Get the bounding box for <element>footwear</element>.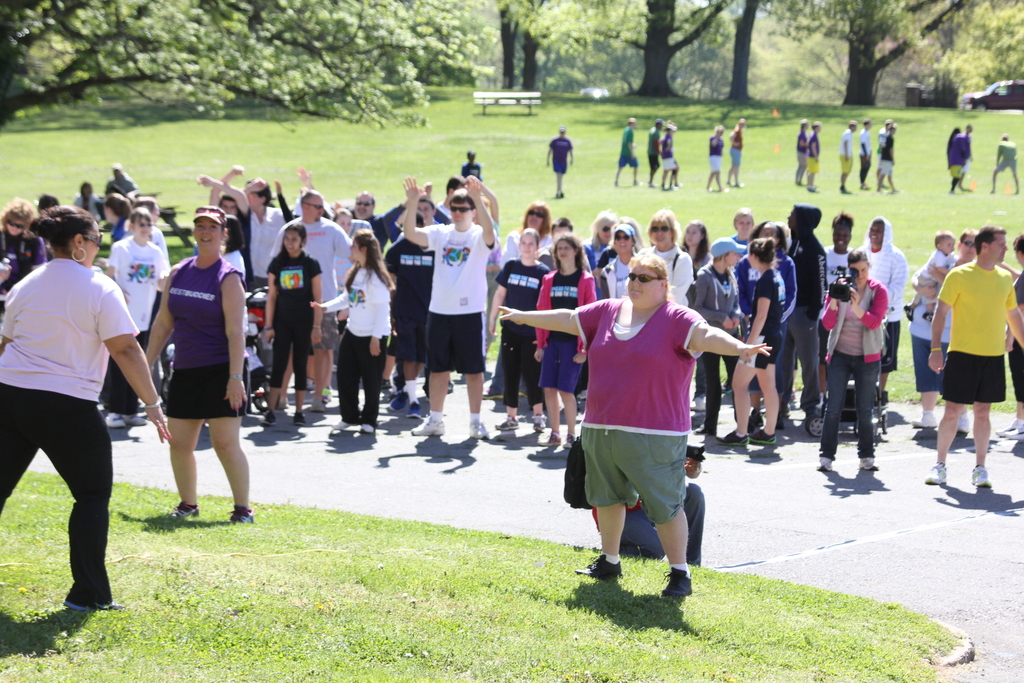
<bbox>483, 384, 497, 399</bbox>.
